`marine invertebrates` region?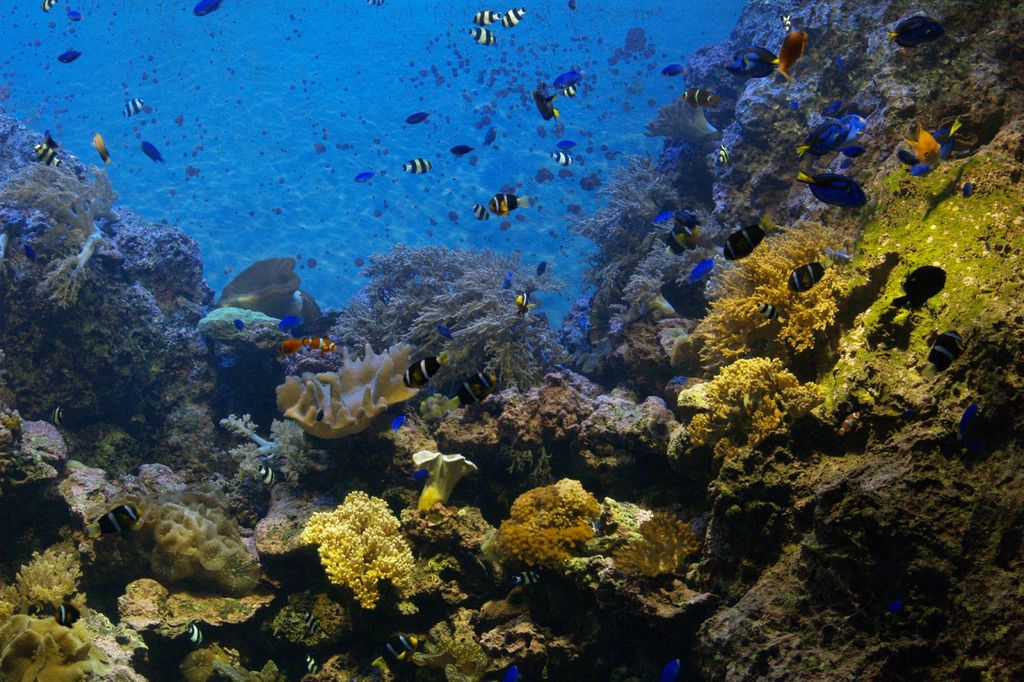
[344,232,587,405]
